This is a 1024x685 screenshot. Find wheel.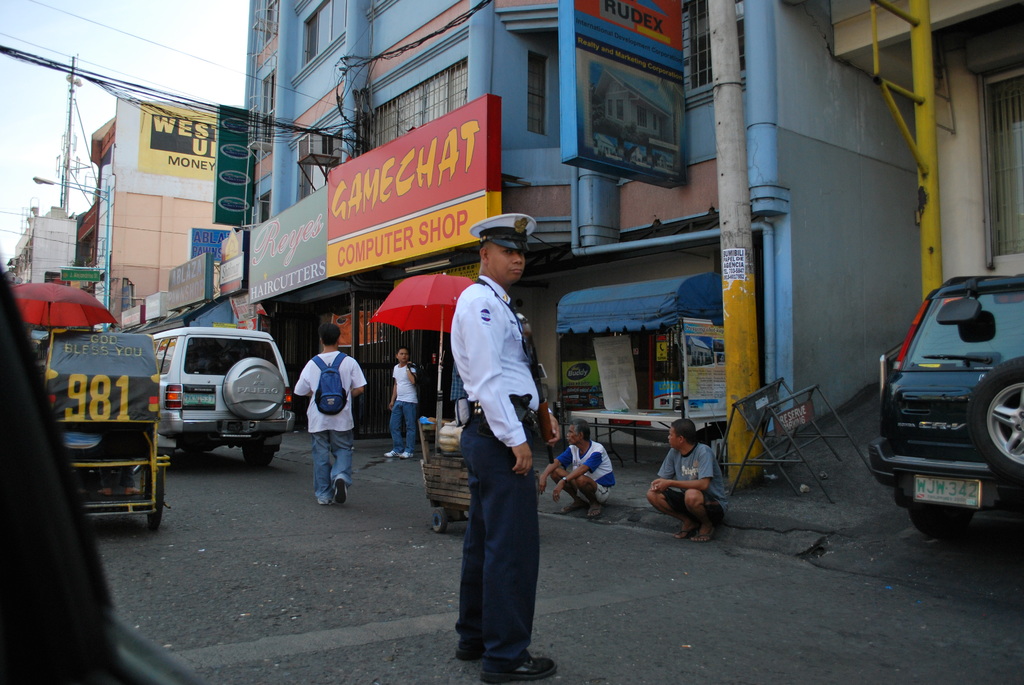
Bounding box: 145:463:164:527.
